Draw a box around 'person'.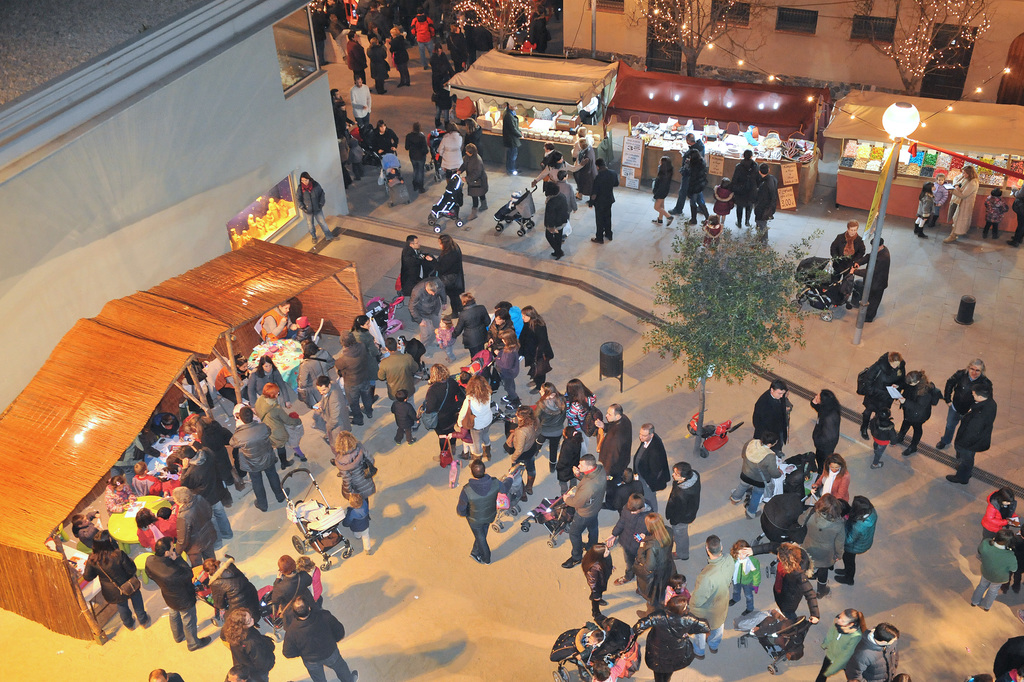
bbox=(755, 162, 776, 230).
